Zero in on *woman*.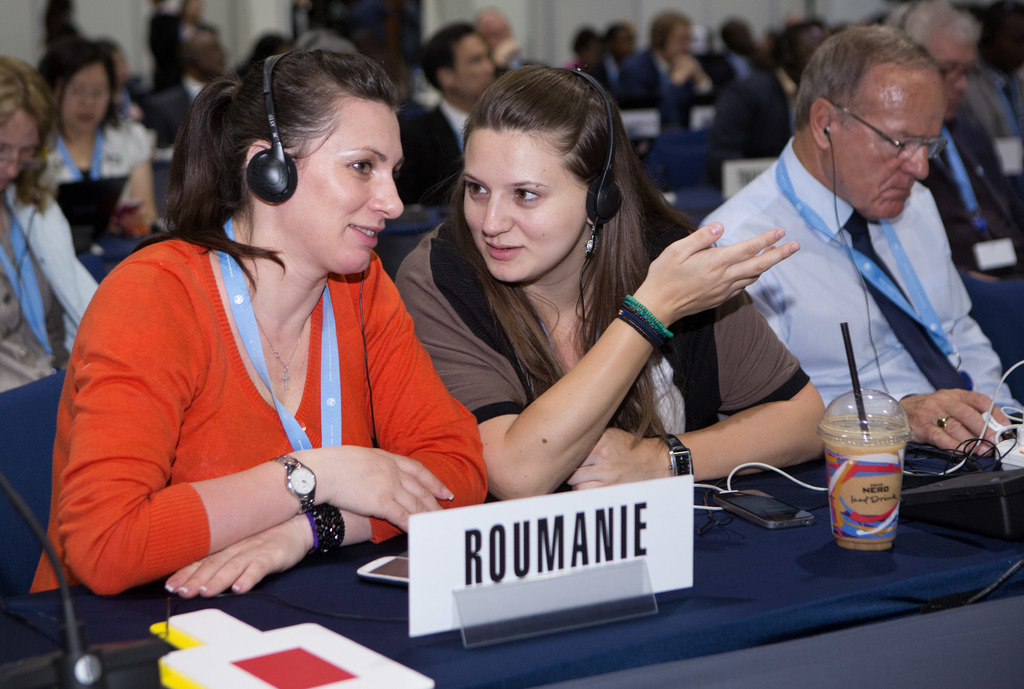
Zeroed in: (0, 60, 98, 393).
